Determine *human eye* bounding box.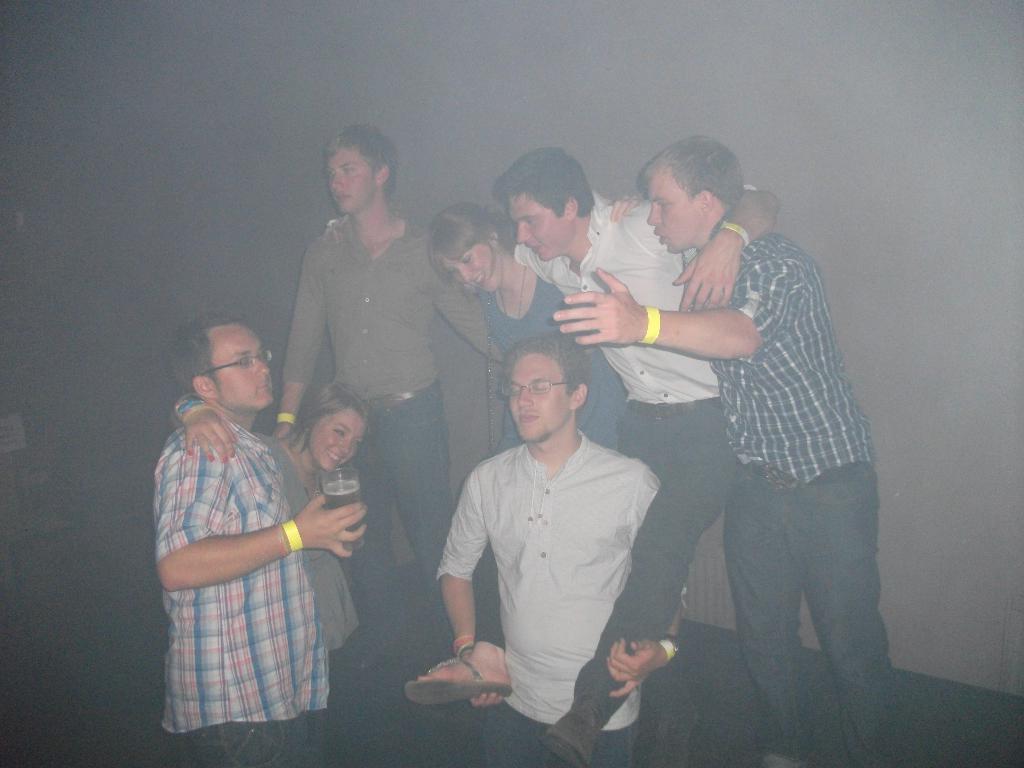
Determined: (241, 358, 250, 369).
